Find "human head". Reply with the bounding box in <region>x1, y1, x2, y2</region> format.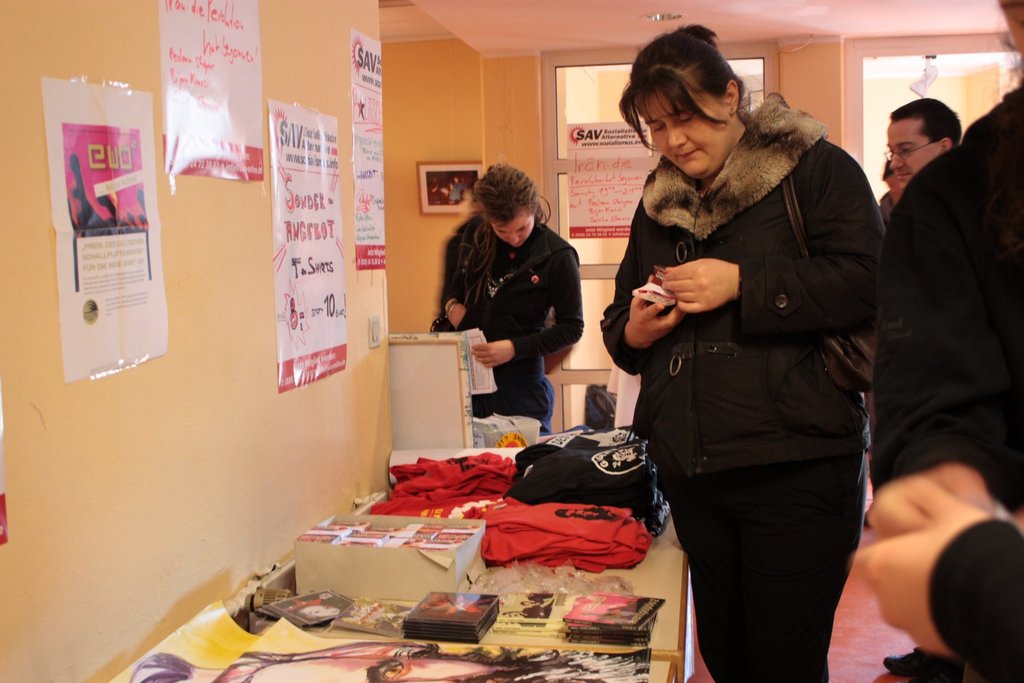
<region>477, 165, 536, 247</region>.
